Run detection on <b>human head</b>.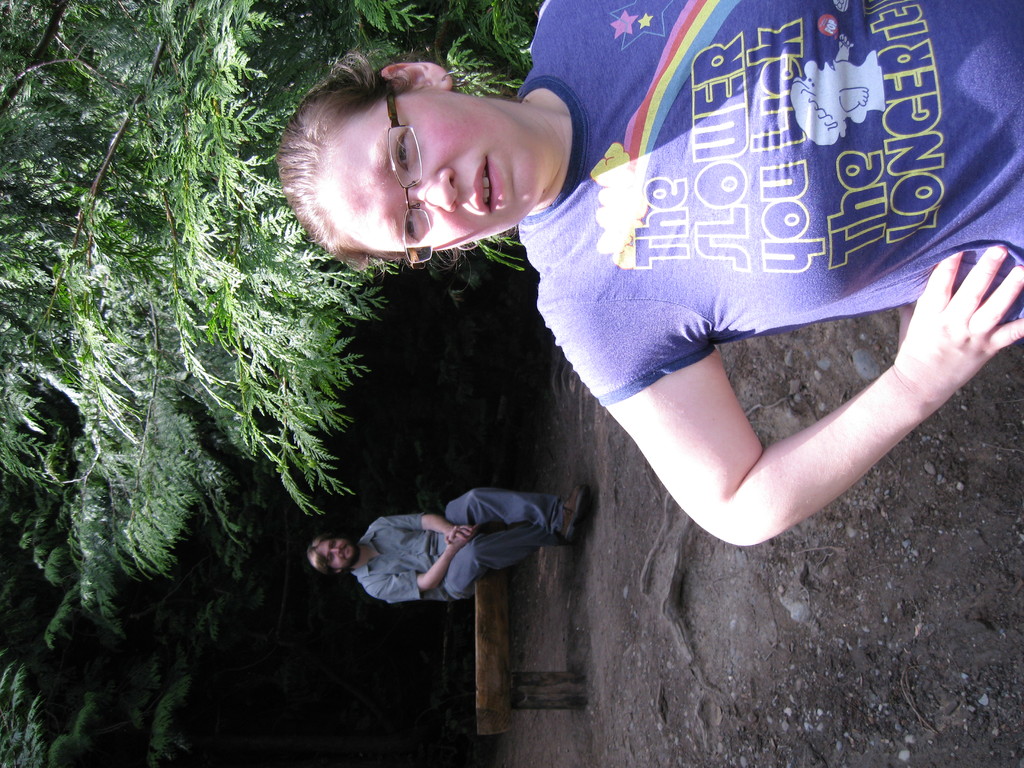
Result: detection(268, 58, 562, 274).
